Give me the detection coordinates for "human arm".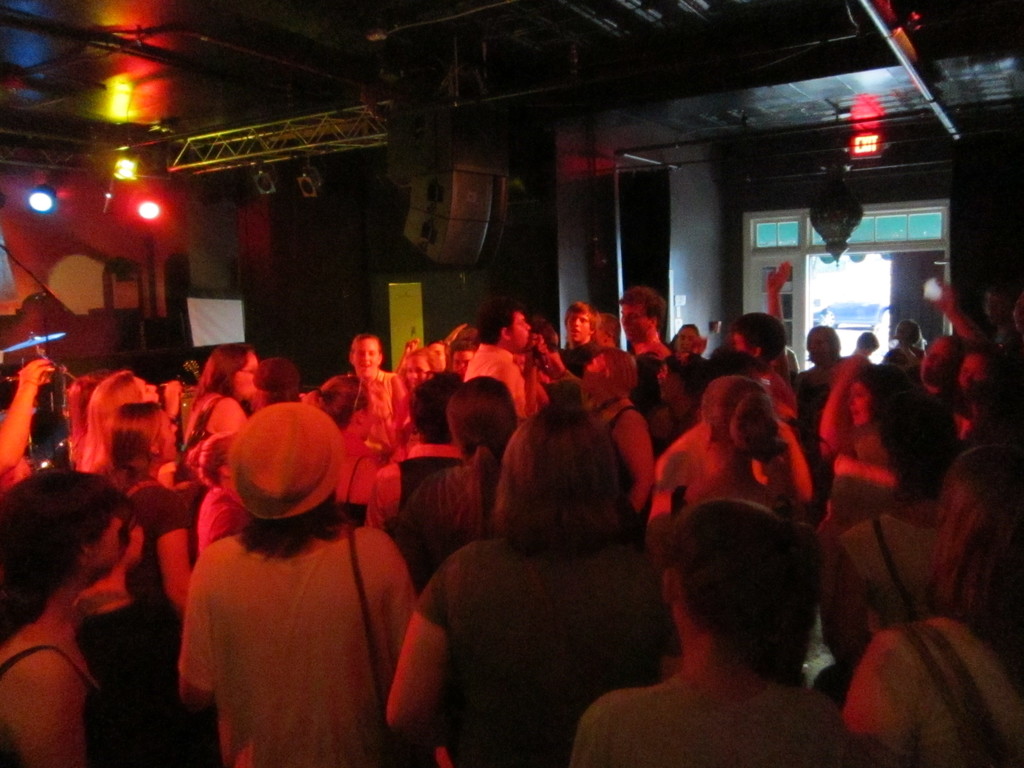
crop(148, 479, 198, 595).
